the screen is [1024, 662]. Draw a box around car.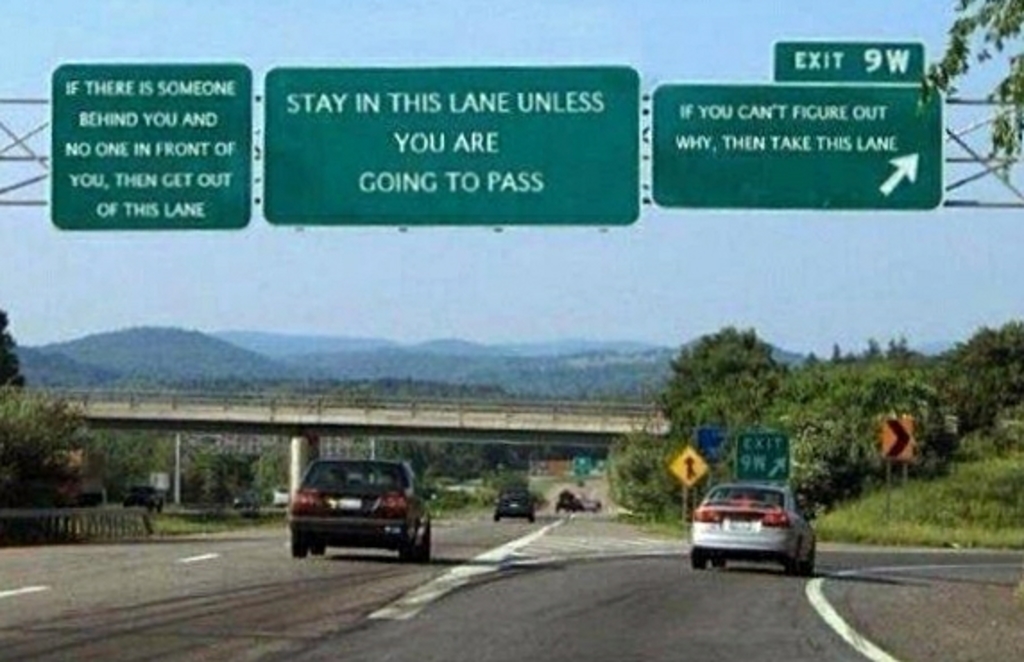
bbox=[286, 456, 437, 562].
